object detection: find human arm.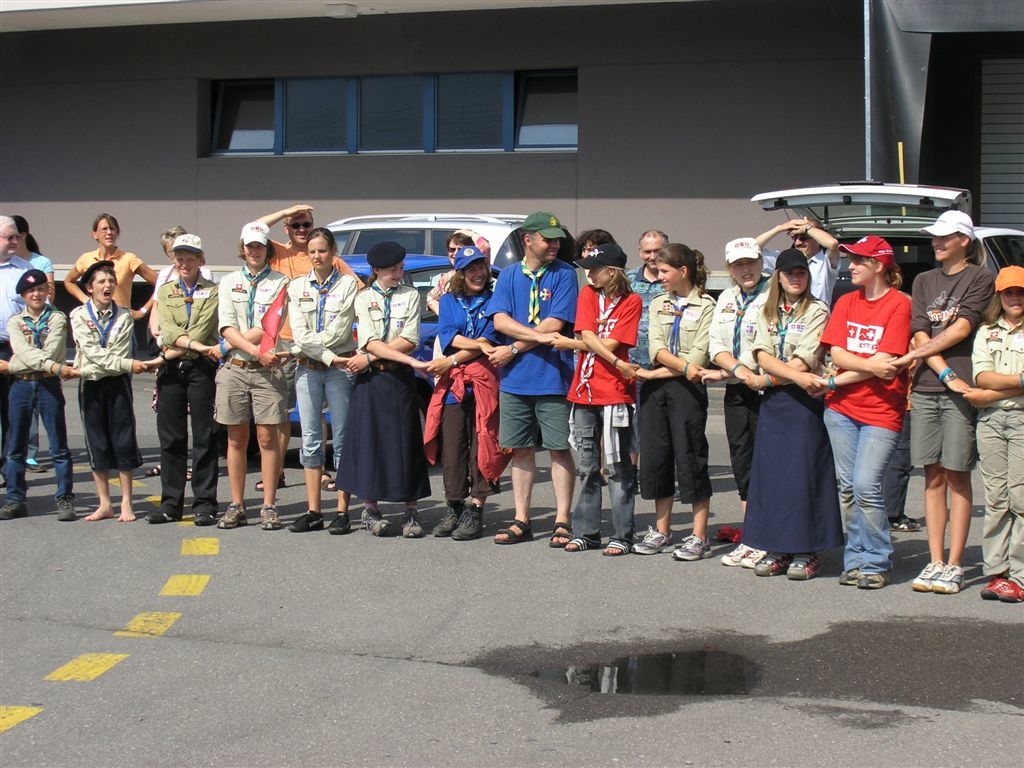
<bbox>156, 288, 219, 359</bbox>.
